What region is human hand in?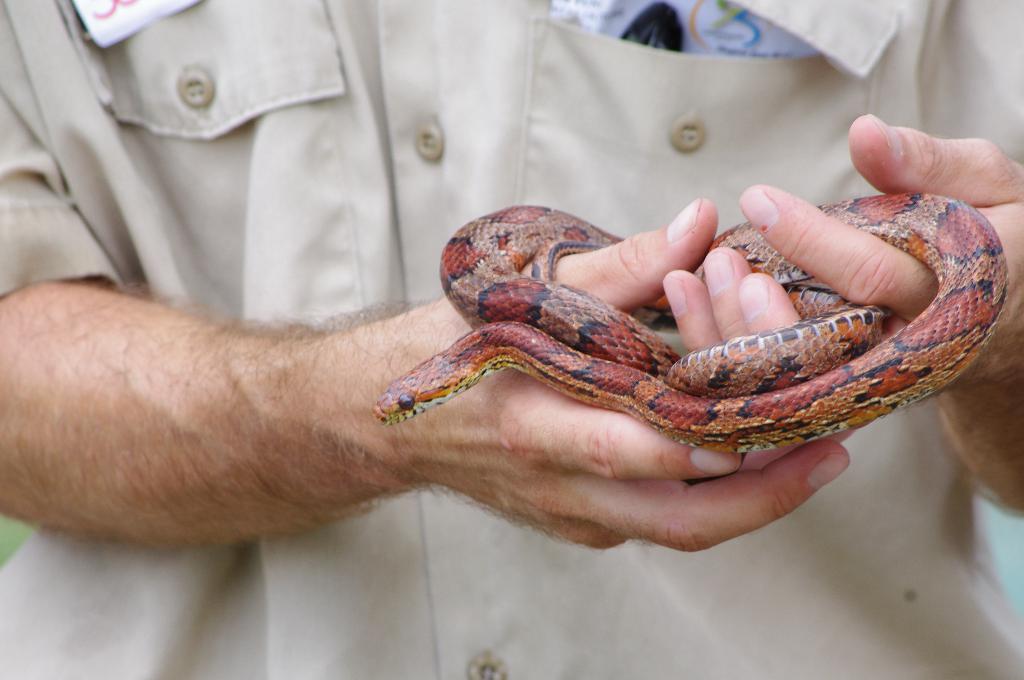
658, 113, 1023, 387.
